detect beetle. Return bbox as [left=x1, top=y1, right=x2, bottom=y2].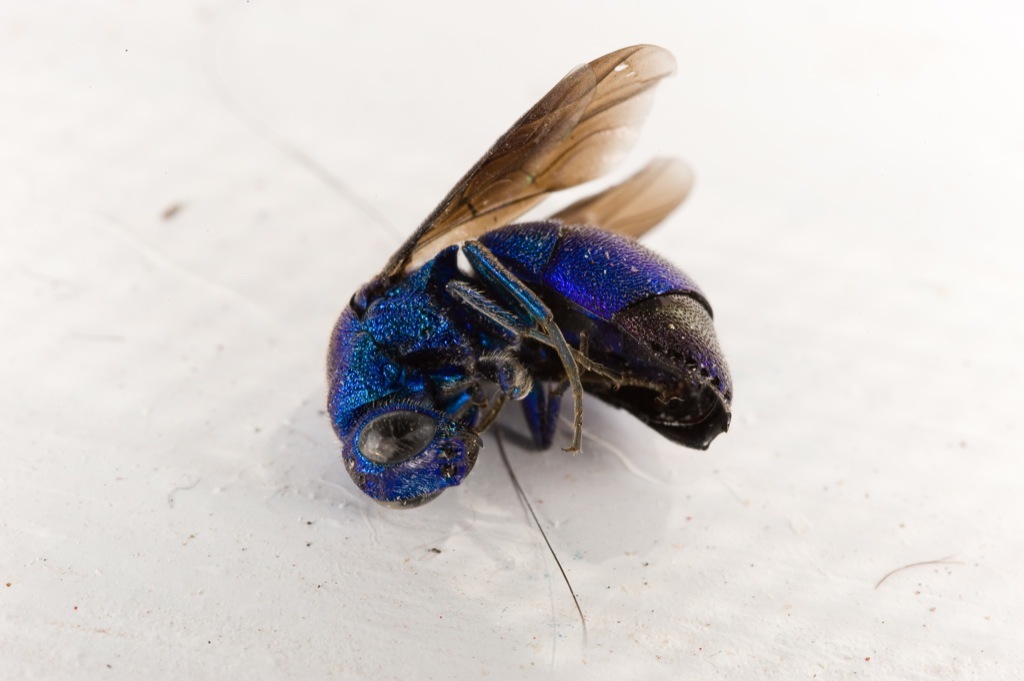
[left=318, top=28, right=744, bottom=647].
